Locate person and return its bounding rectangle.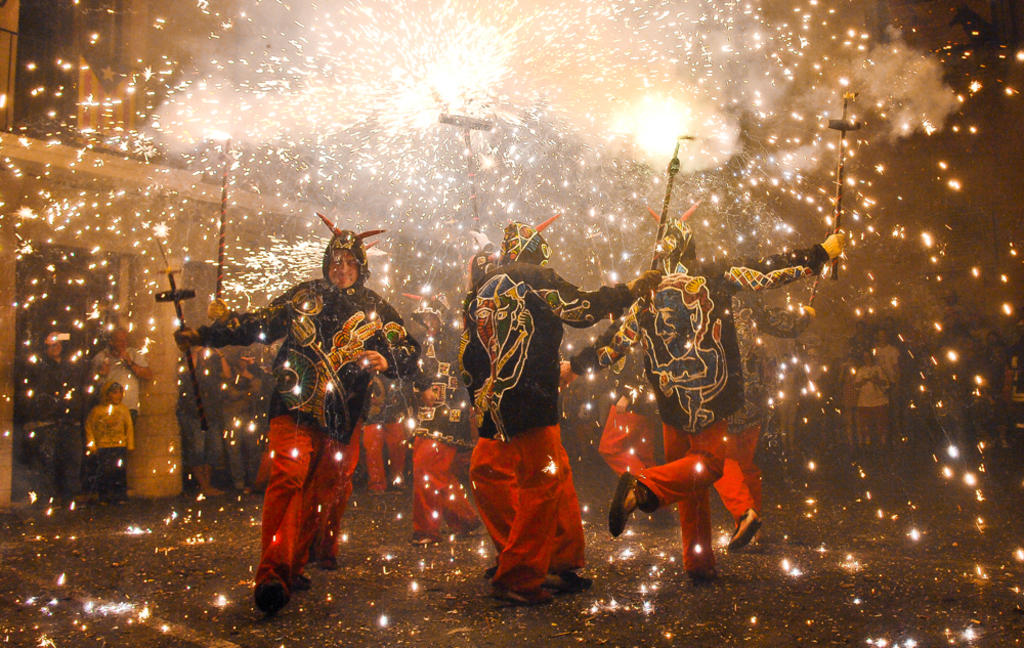
594:329:646:475.
